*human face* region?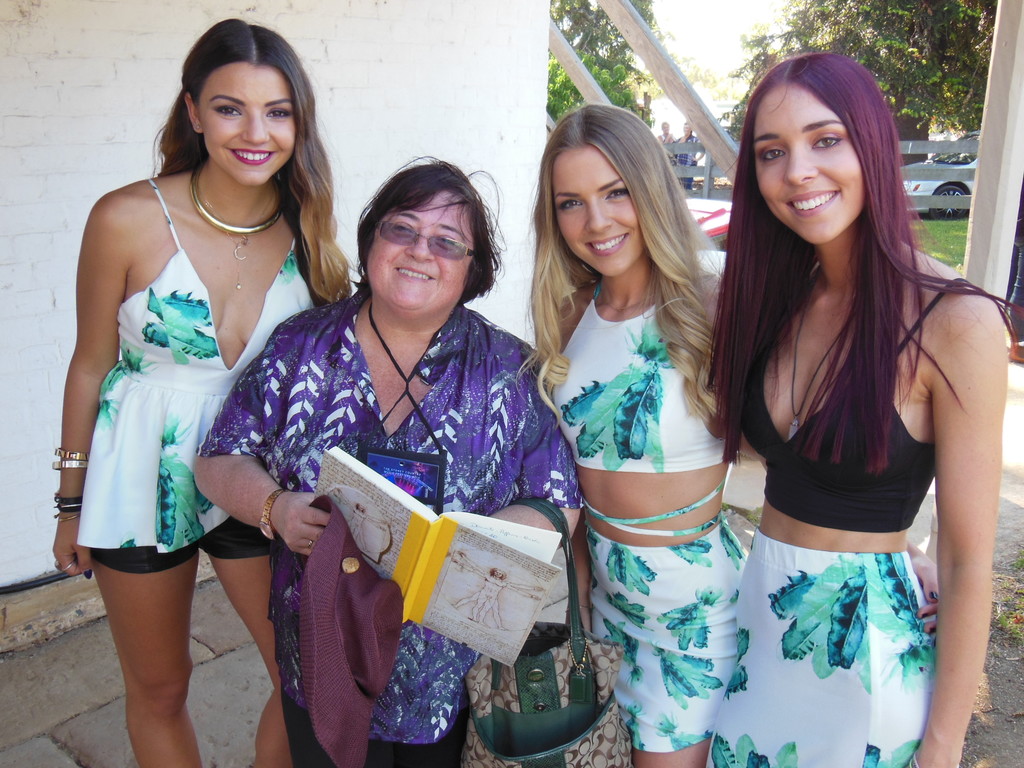
191:61:294:188
